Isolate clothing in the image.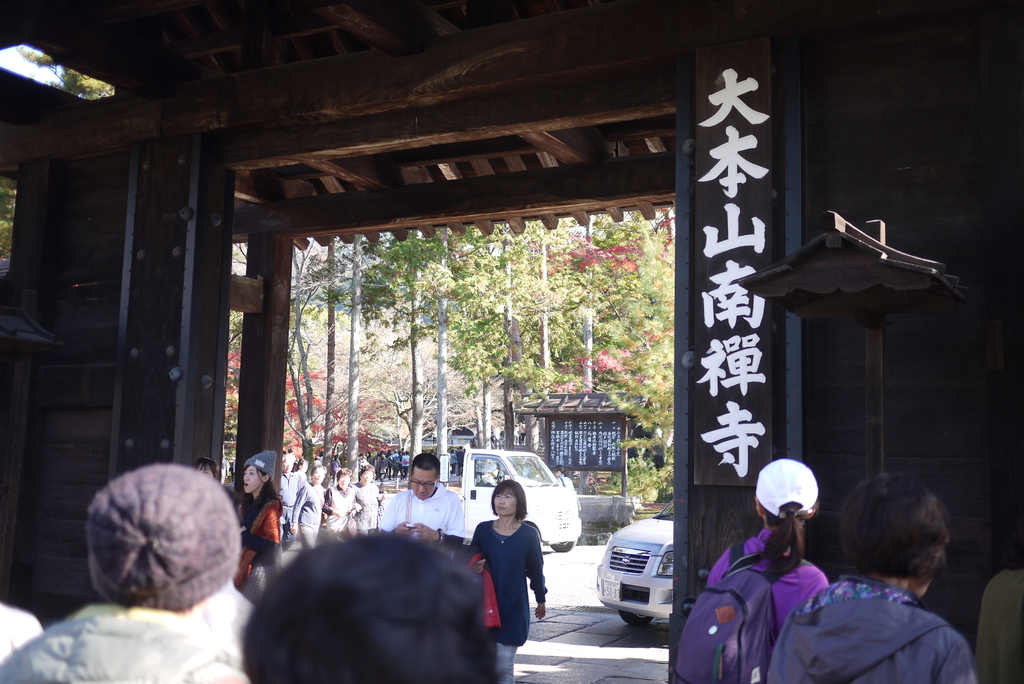
Isolated region: 758,573,978,683.
